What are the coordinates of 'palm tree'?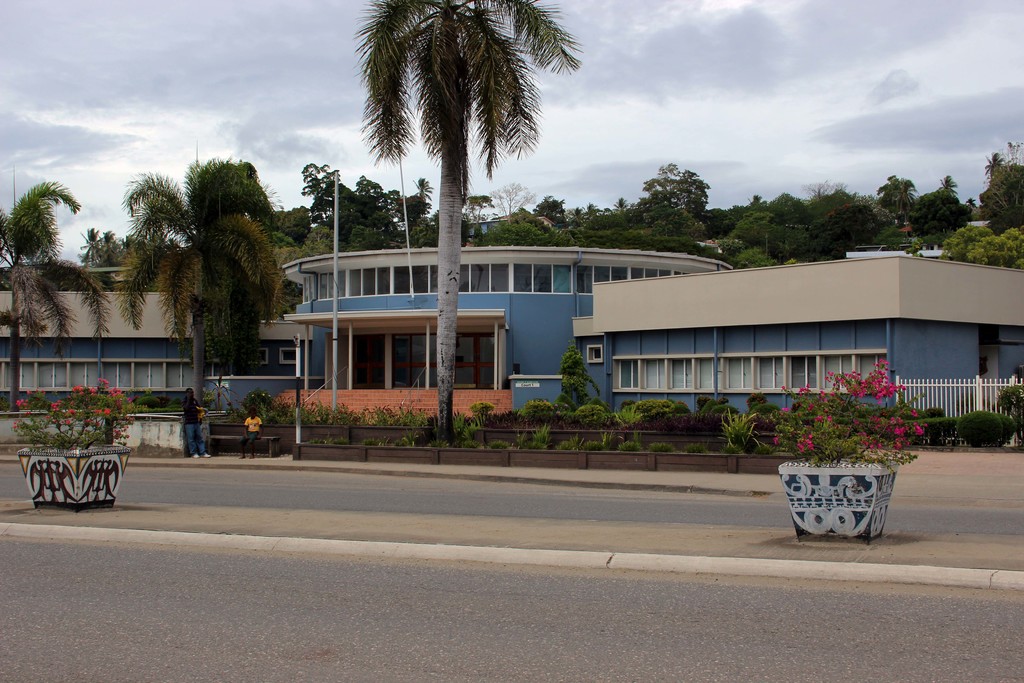
343 21 570 349.
